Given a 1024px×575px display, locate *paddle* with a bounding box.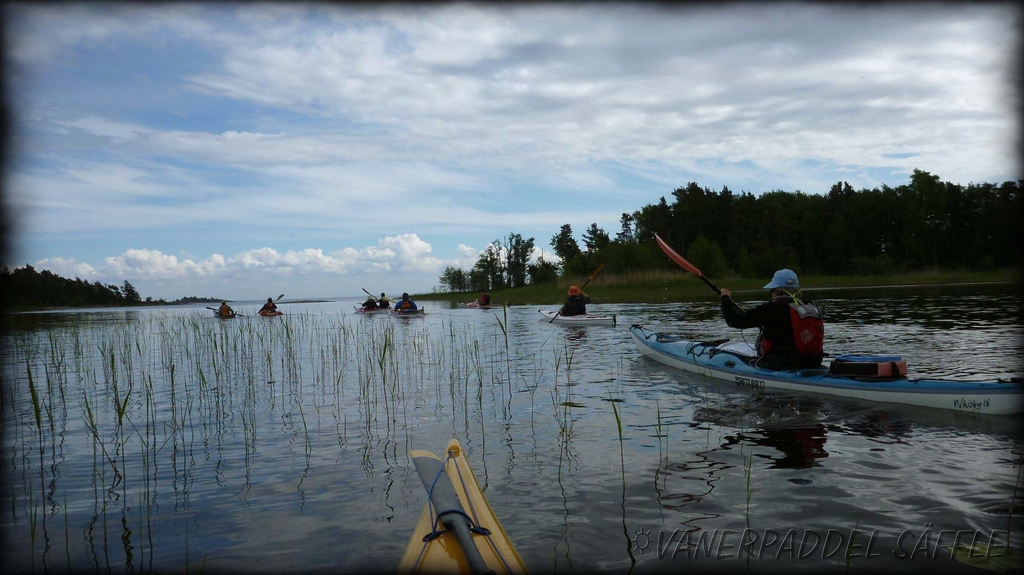
Located: locate(362, 288, 378, 301).
